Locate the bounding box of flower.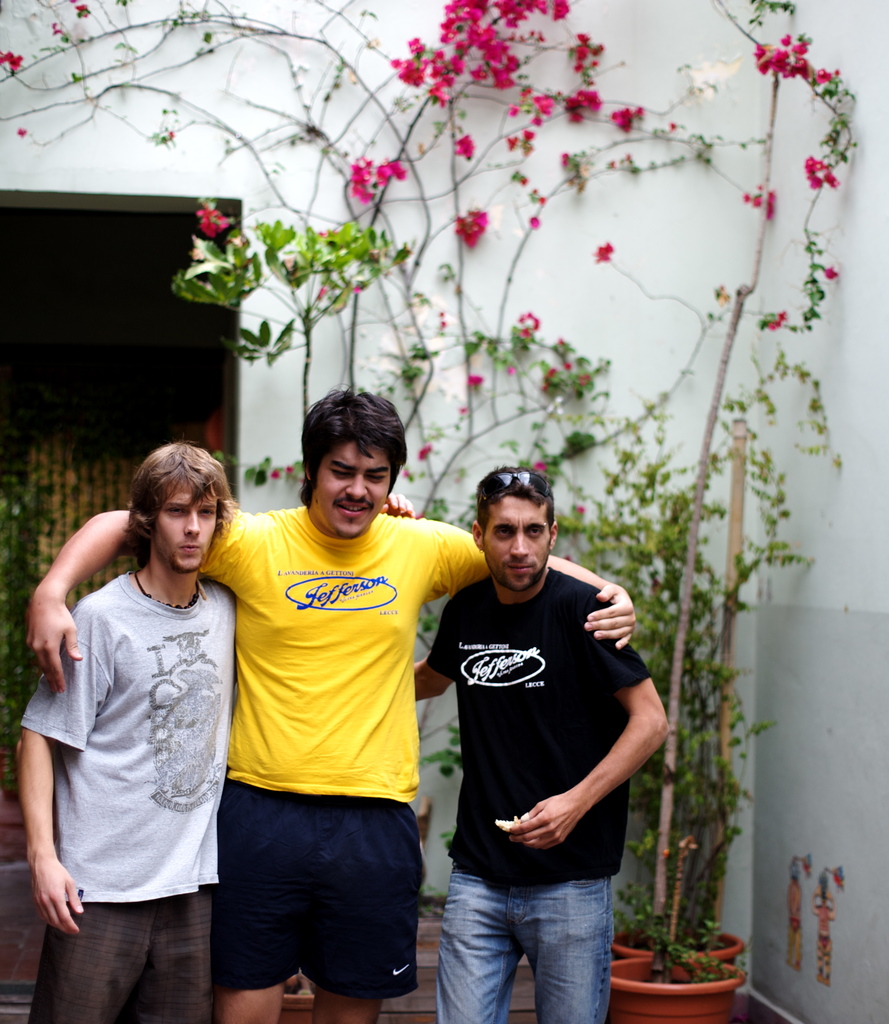
Bounding box: region(169, 193, 228, 240).
